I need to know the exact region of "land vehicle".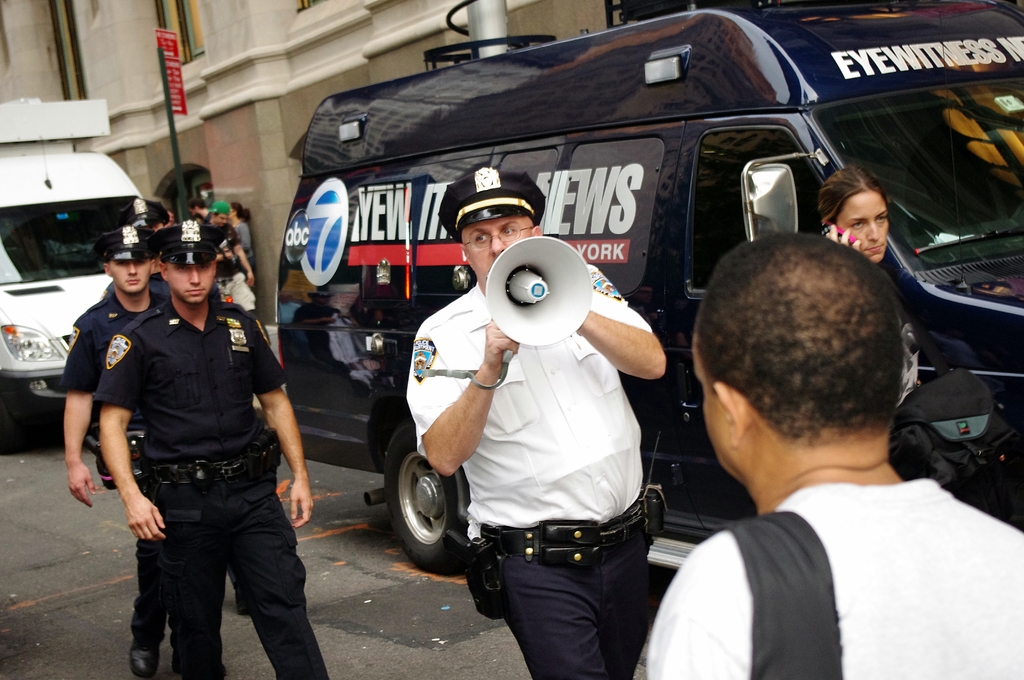
Region: bbox(275, 0, 1023, 576).
